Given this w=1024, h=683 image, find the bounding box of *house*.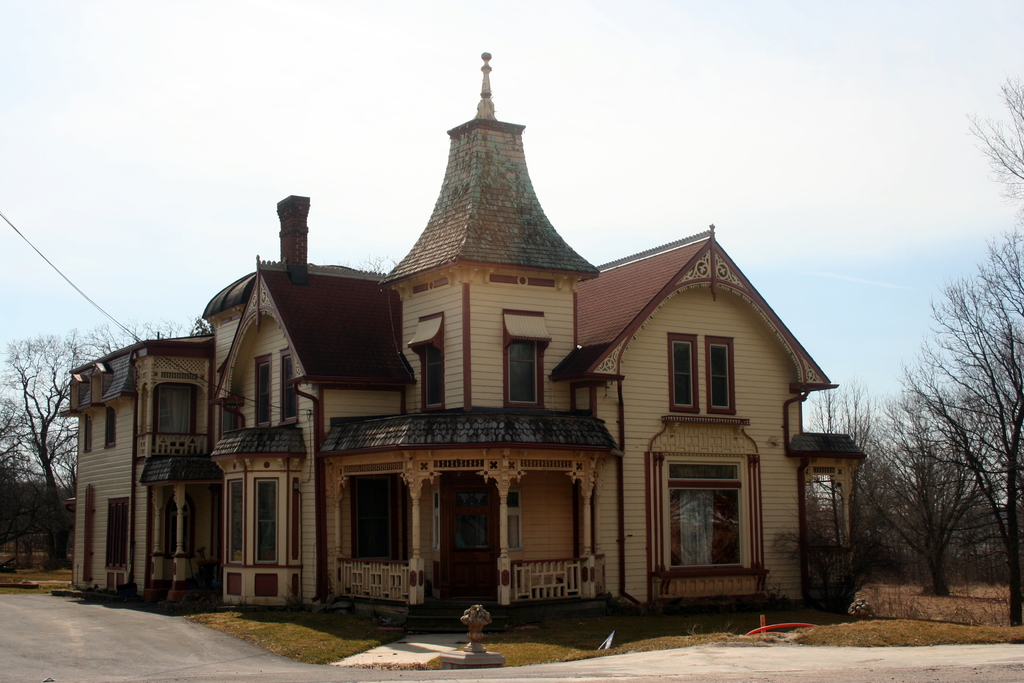
region(60, 51, 870, 630).
